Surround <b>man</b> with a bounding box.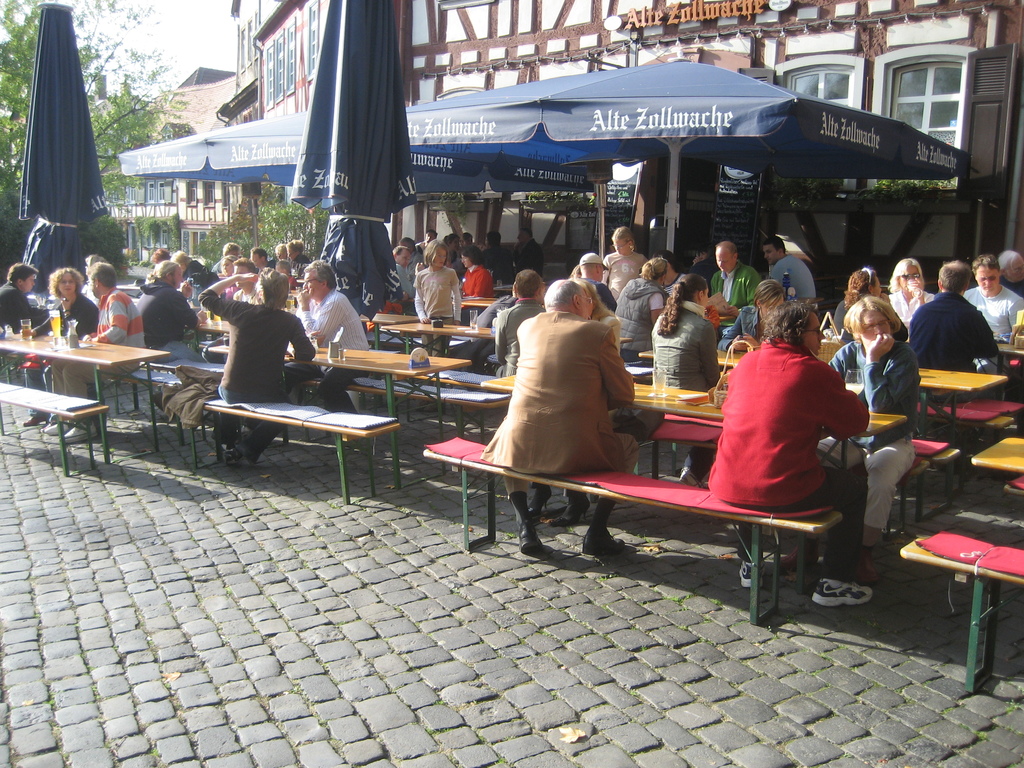
<bbox>212, 241, 241, 273</bbox>.
